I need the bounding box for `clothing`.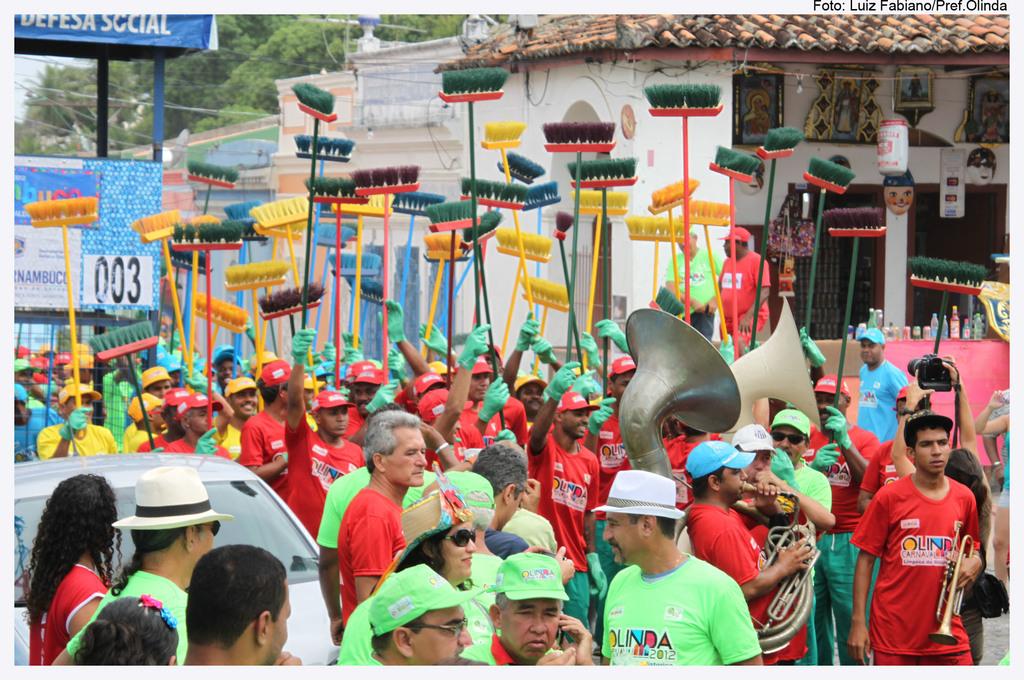
Here it is: [x1=685, y1=512, x2=806, y2=676].
